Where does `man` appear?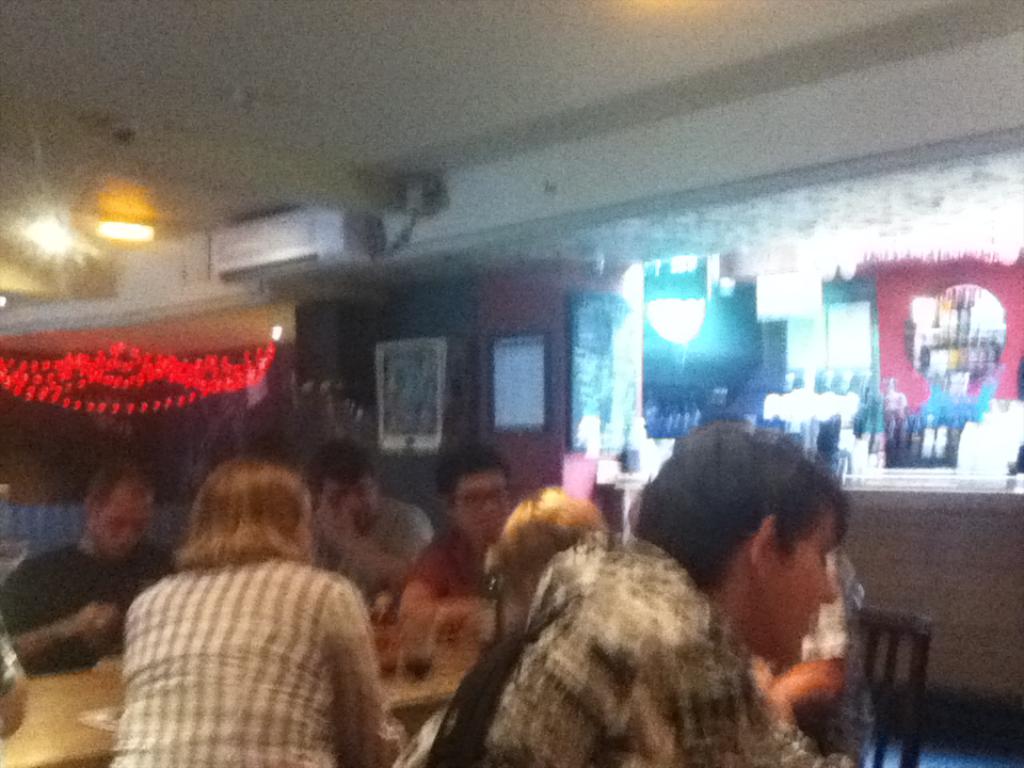
Appears at {"left": 397, "top": 416, "right": 850, "bottom": 767}.
